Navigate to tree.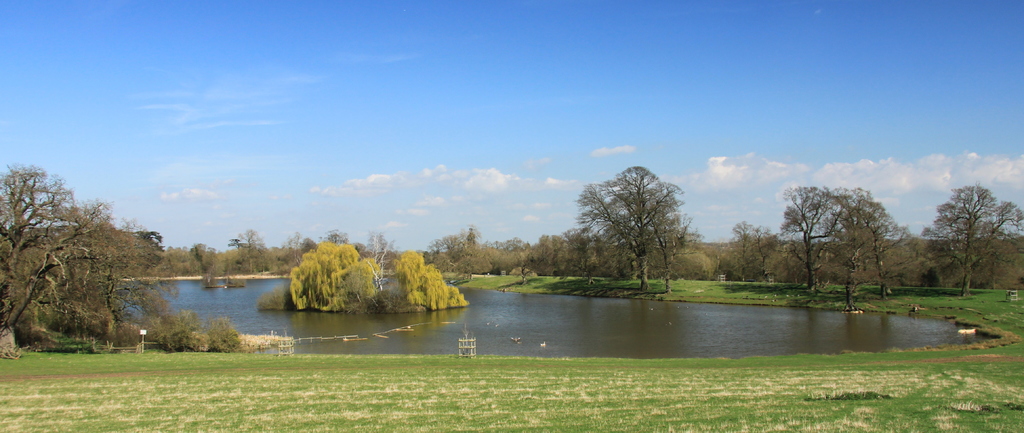
Navigation target: Rect(867, 216, 914, 293).
